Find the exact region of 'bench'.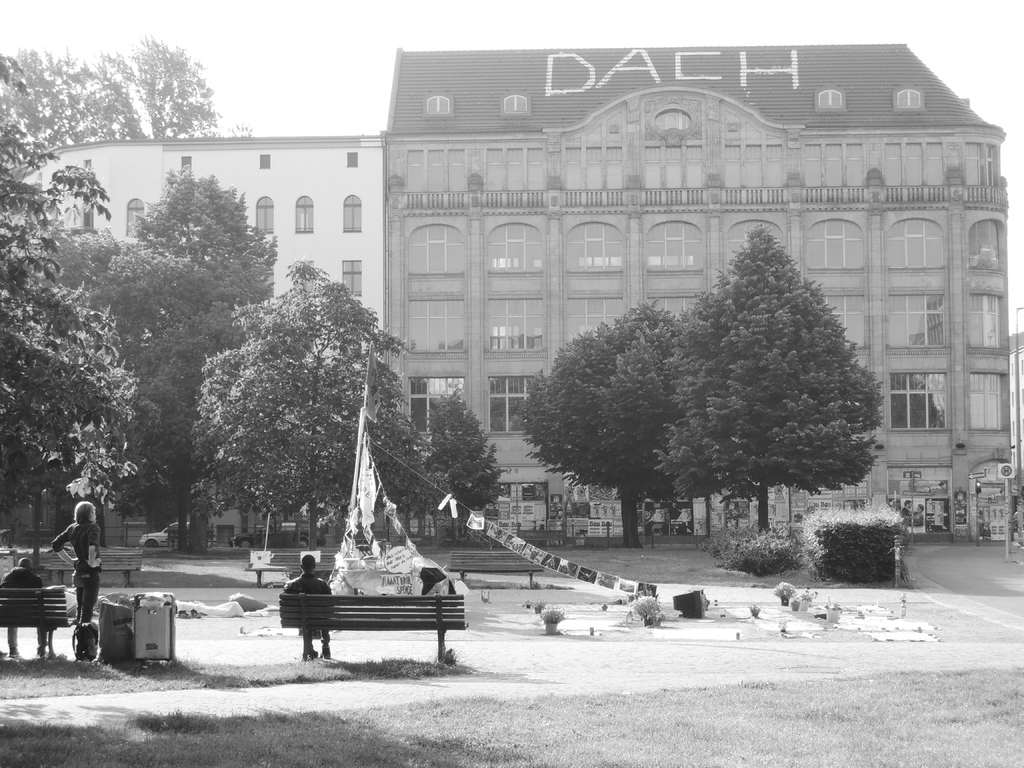
Exact region: BBox(0, 580, 69, 658).
